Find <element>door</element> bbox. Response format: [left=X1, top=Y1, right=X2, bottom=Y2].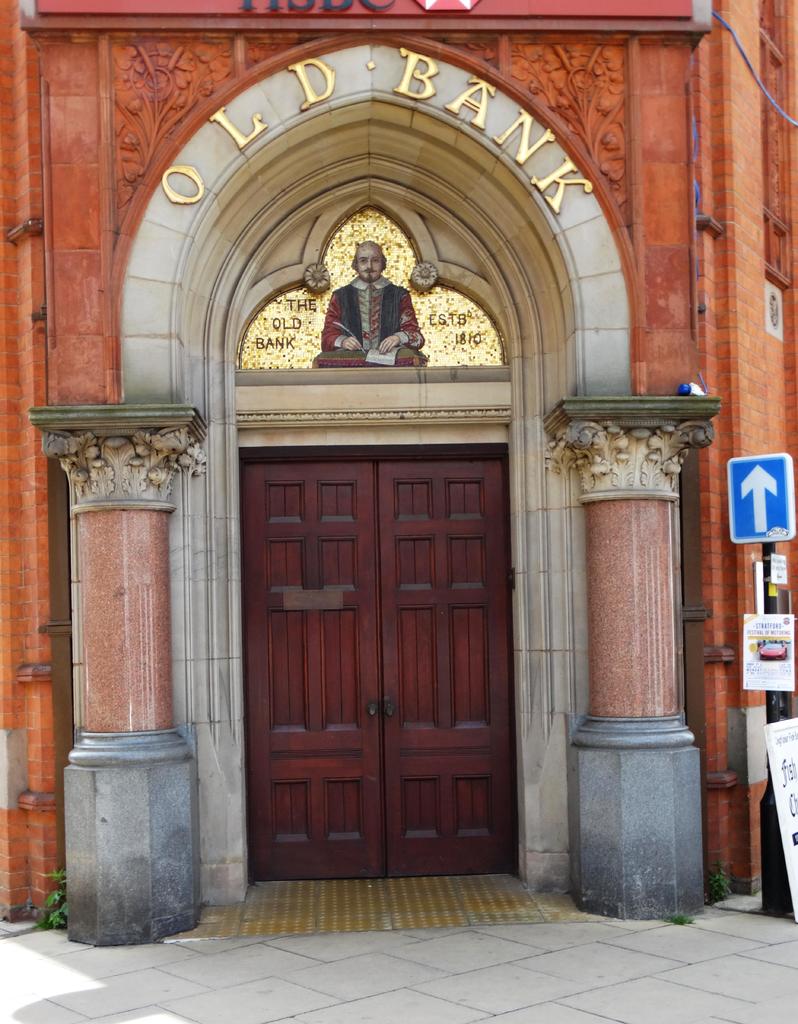
[left=243, top=463, right=511, bottom=874].
